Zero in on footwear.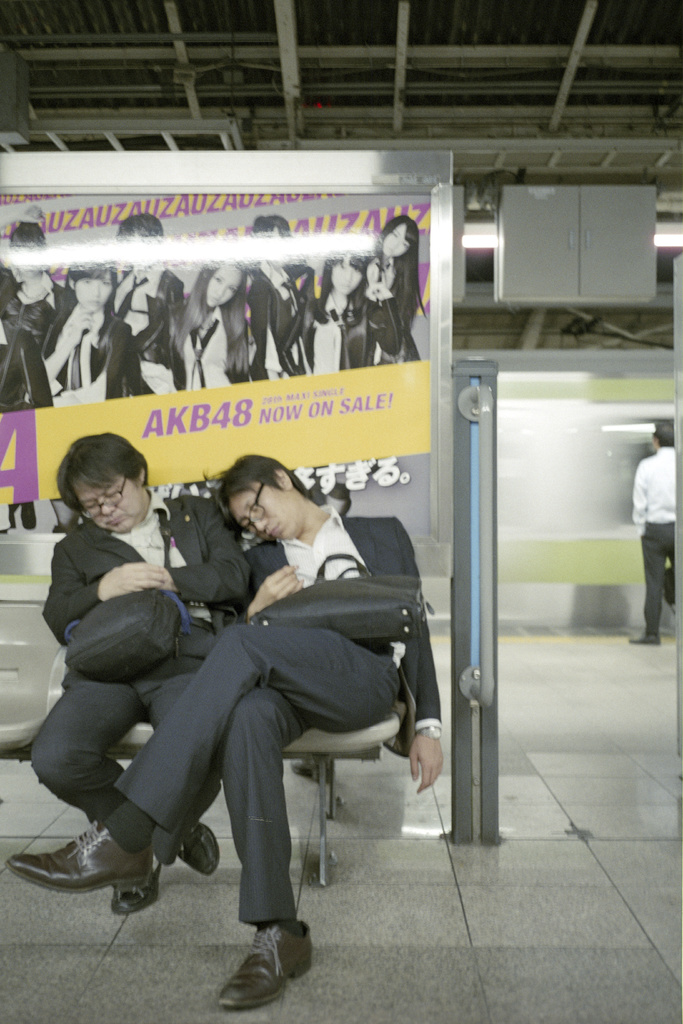
Zeroed in: [108,868,160,915].
